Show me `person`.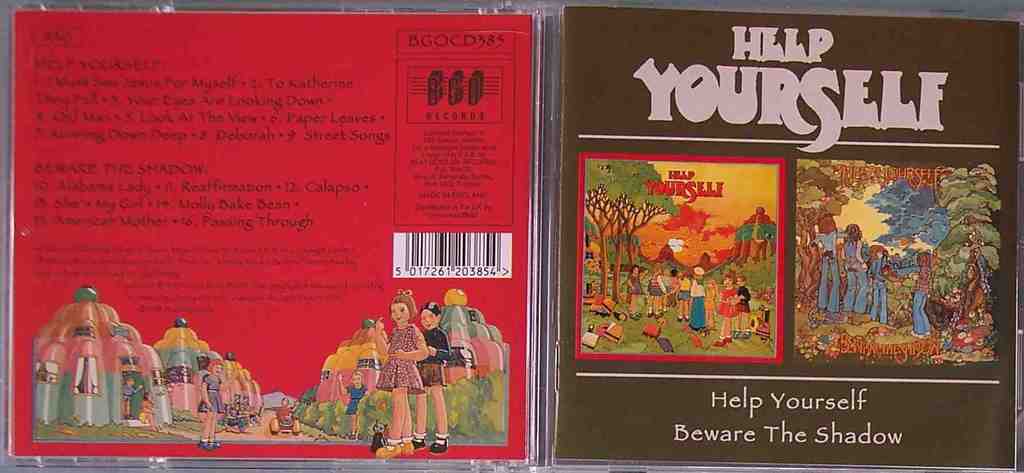
`person` is here: rect(410, 299, 453, 456).
